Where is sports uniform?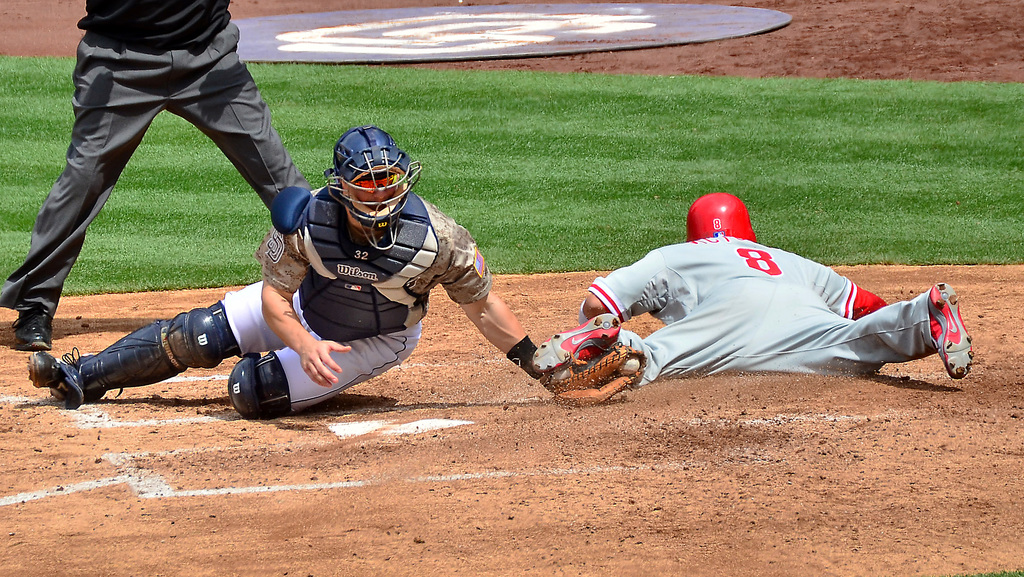
left=26, top=122, right=646, bottom=417.
